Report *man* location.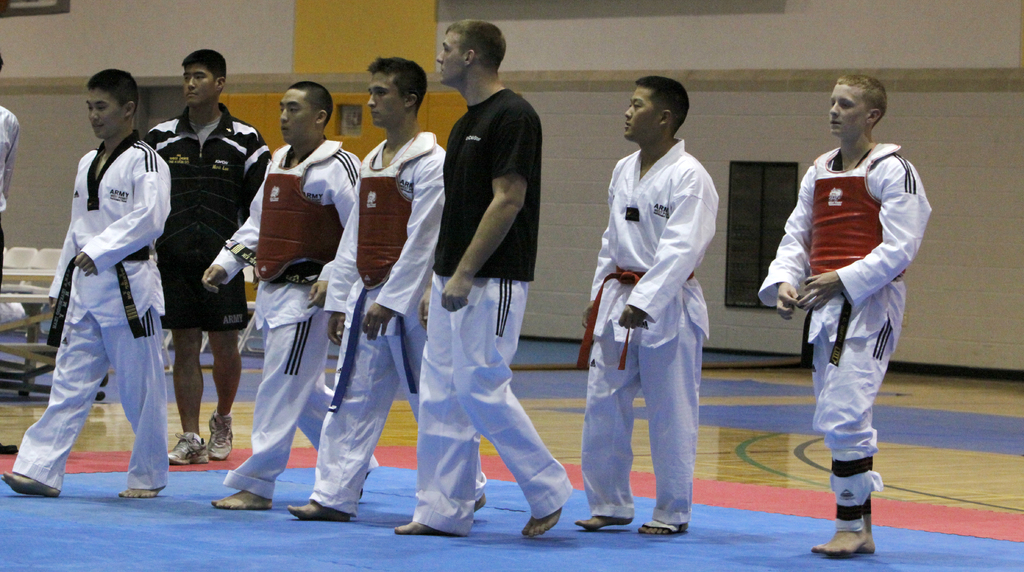
Report: locate(388, 18, 574, 538).
